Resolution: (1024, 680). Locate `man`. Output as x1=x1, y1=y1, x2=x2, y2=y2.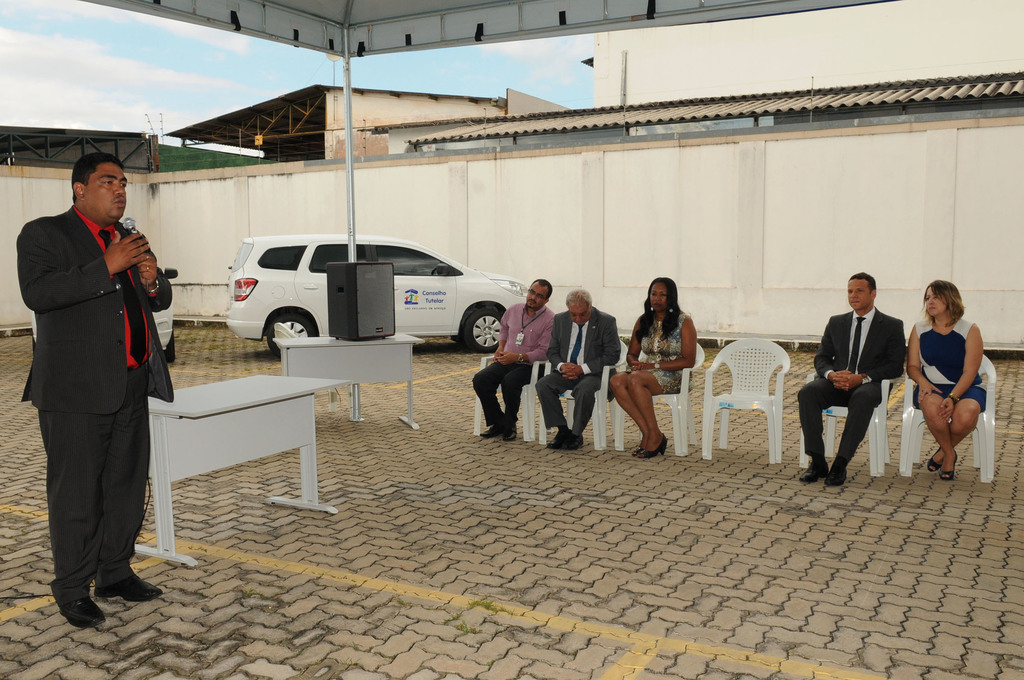
x1=470, y1=277, x2=557, y2=442.
